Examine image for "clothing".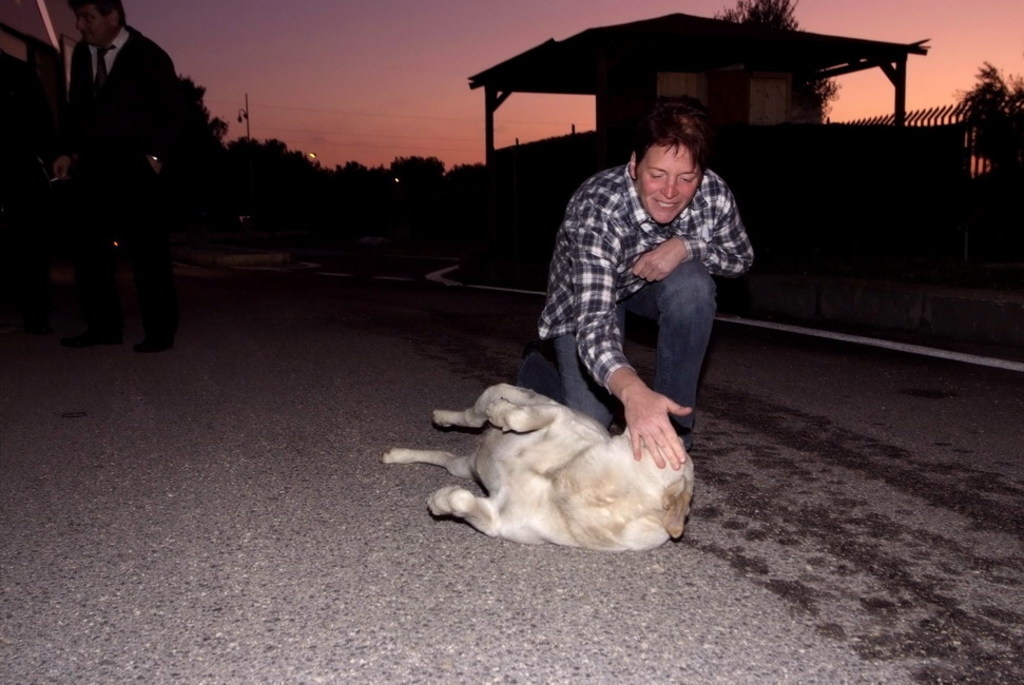
Examination result: [0, 52, 56, 305].
